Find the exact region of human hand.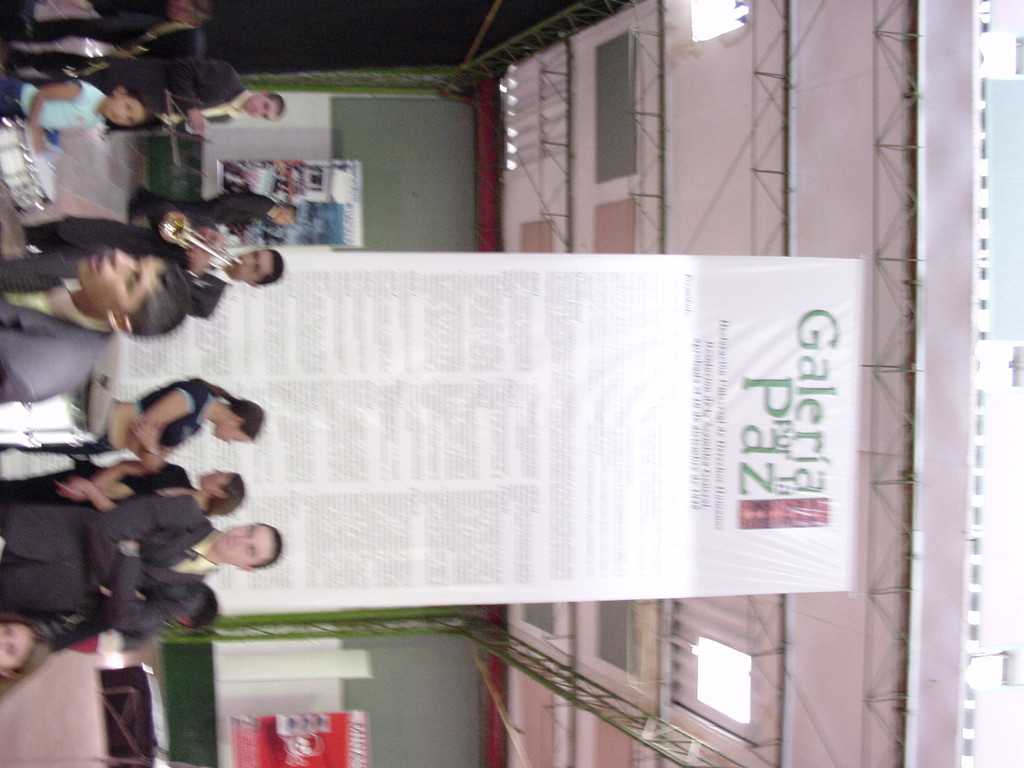
Exact region: (x1=187, y1=248, x2=212, y2=271).
